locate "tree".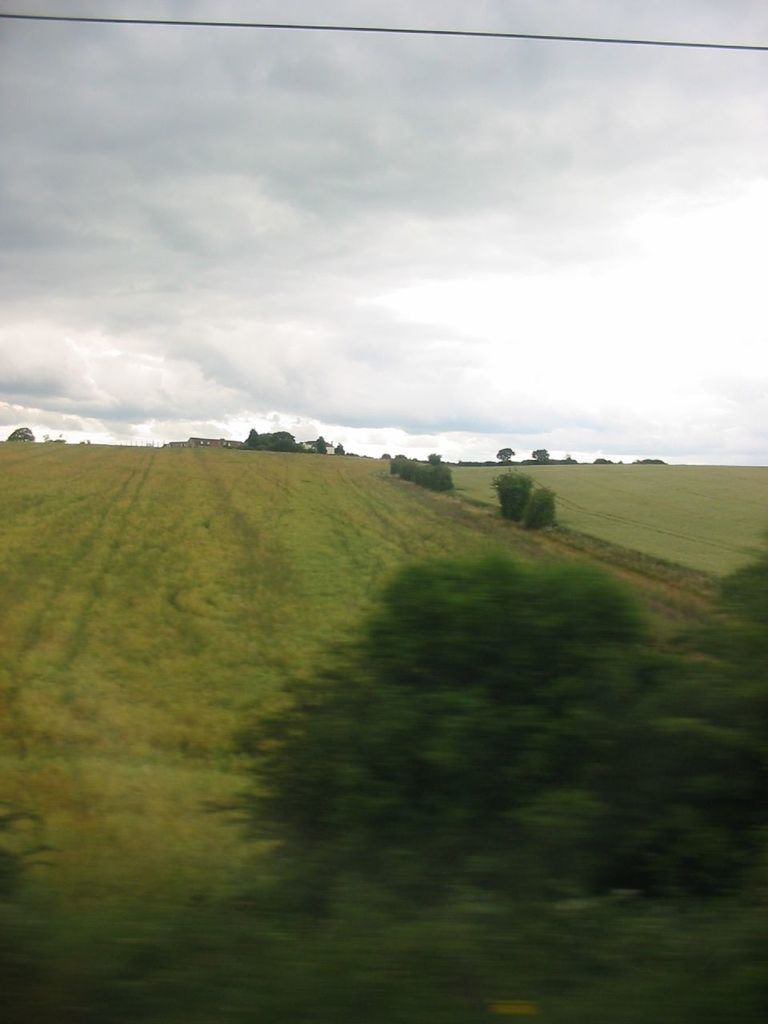
Bounding box: {"left": 518, "top": 487, "right": 560, "bottom": 531}.
